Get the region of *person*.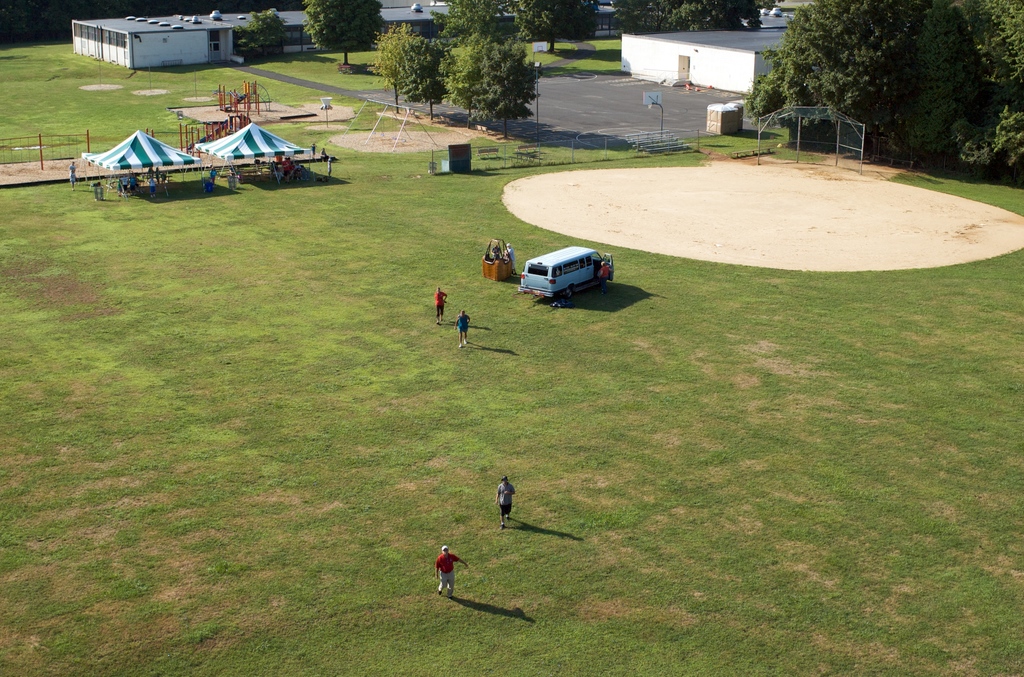
[493, 473, 514, 530].
